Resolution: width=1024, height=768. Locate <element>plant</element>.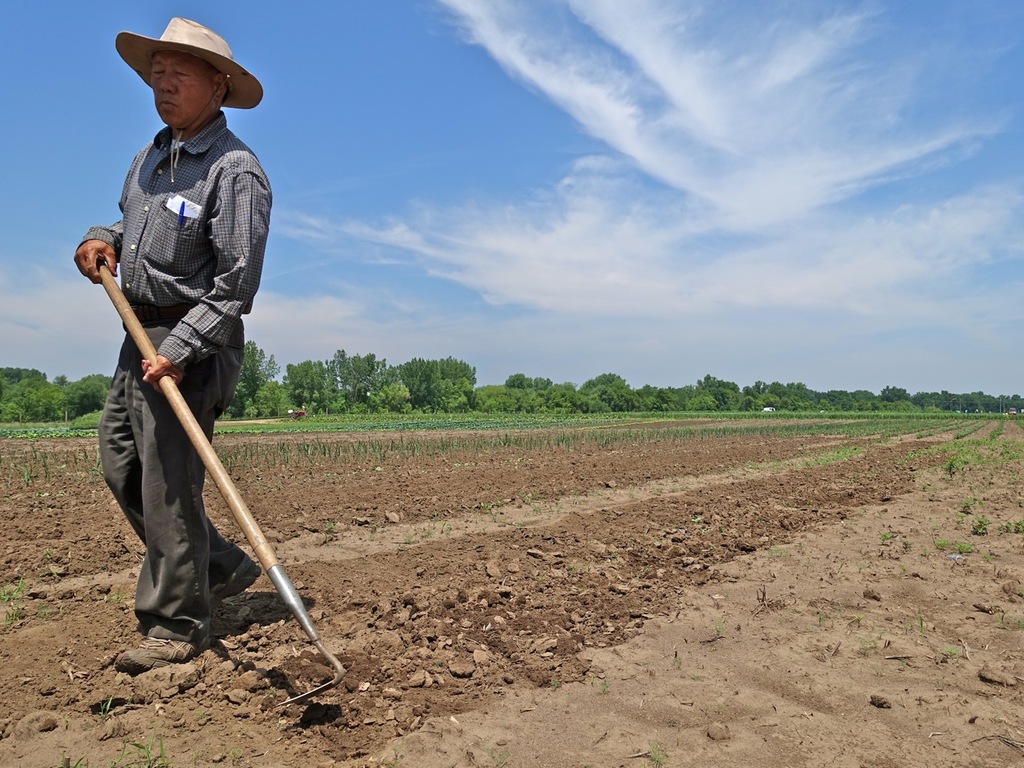
x1=796 y1=537 x2=805 y2=551.
